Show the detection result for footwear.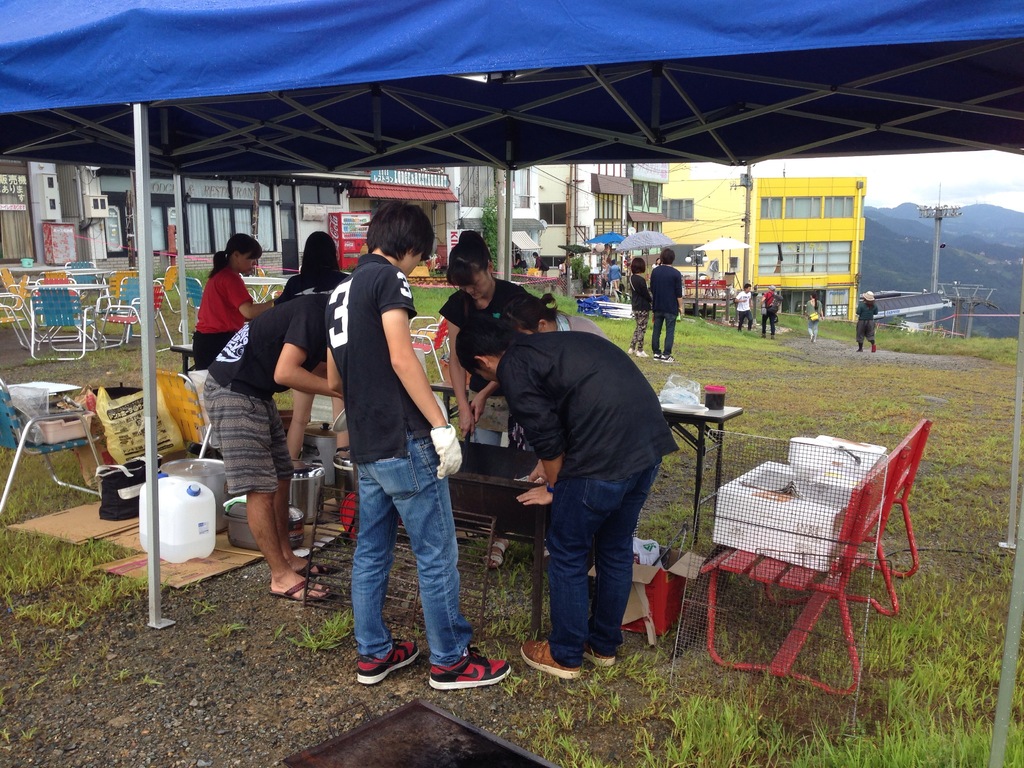
<bbox>769, 333, 778, 339</bbox>.
